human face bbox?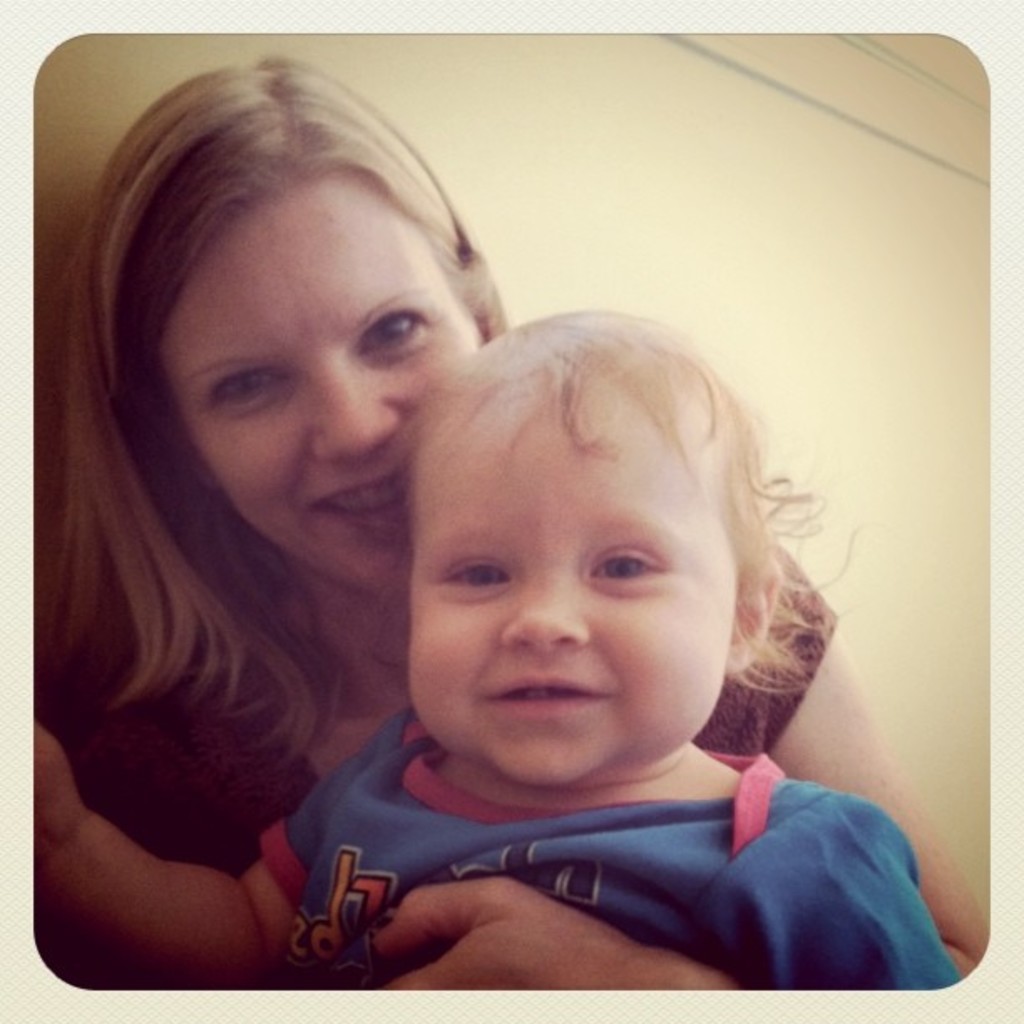
x1=166, y1=179, x2=479, y2=597
